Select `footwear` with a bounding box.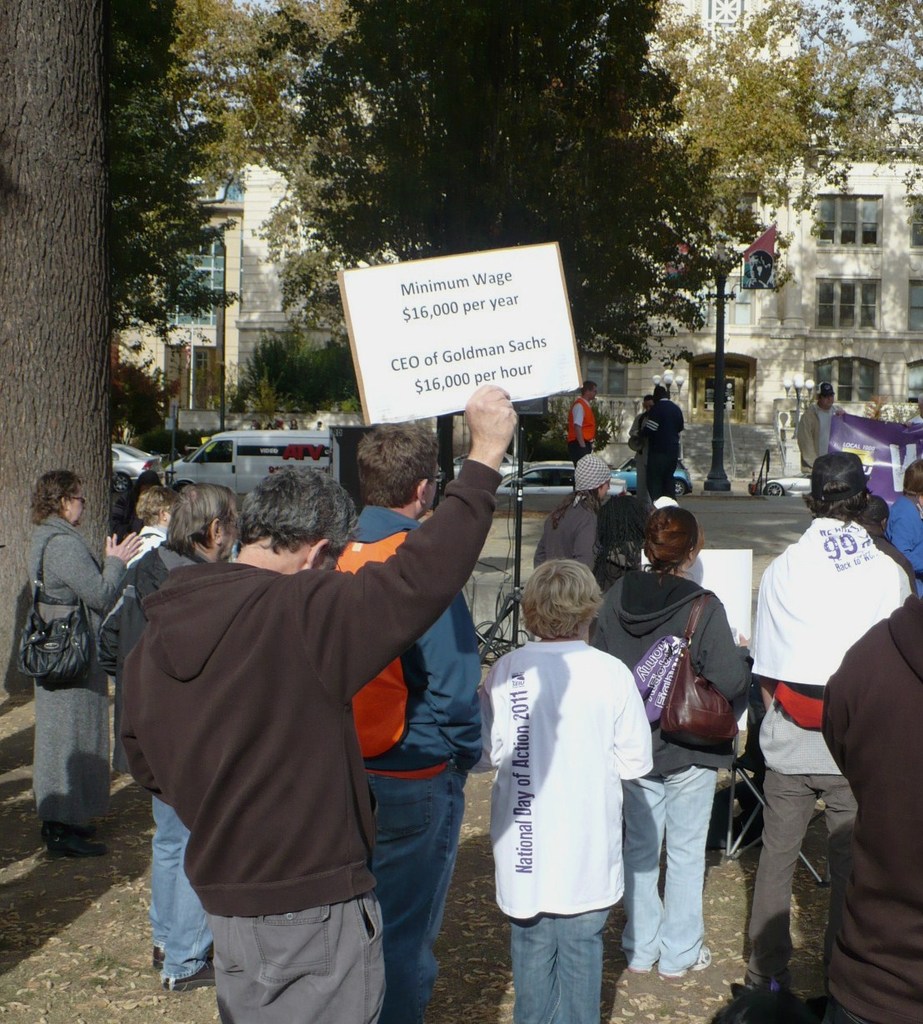
x1=168 y1=964 x2=218 y2=992.
